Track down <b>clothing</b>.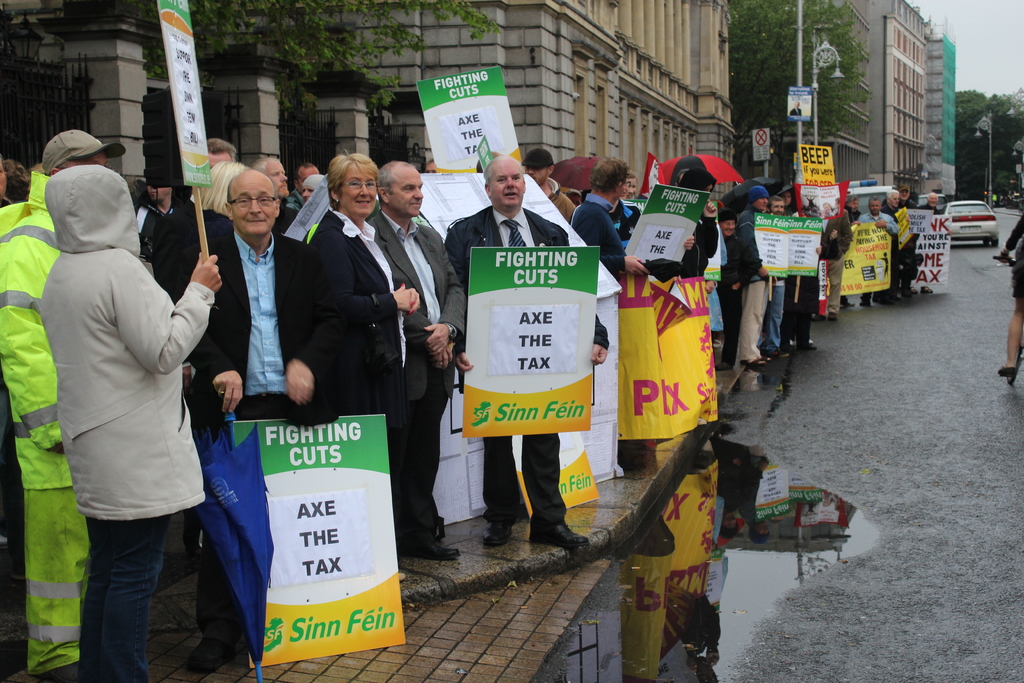
Tracked to 682:215:716:278.
